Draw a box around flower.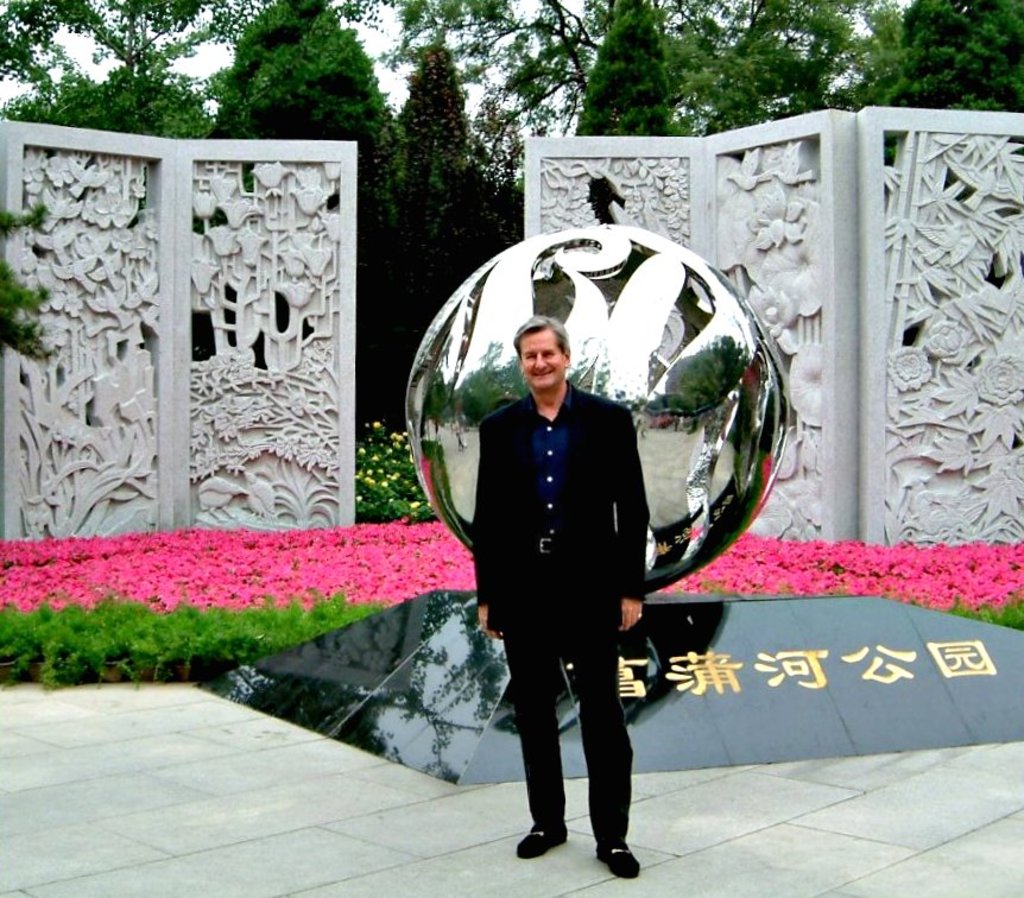
(x1=886, y1=344, x2=934, y2=394).
